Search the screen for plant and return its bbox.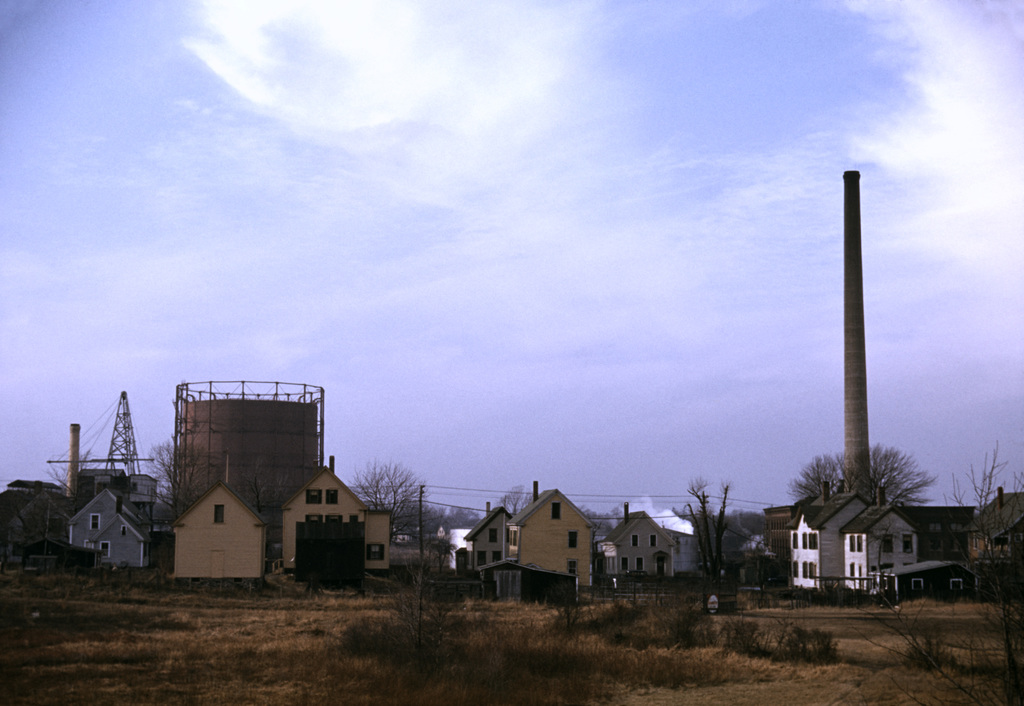
Found: x1=786, y1=586, x2=888, y2=607.
